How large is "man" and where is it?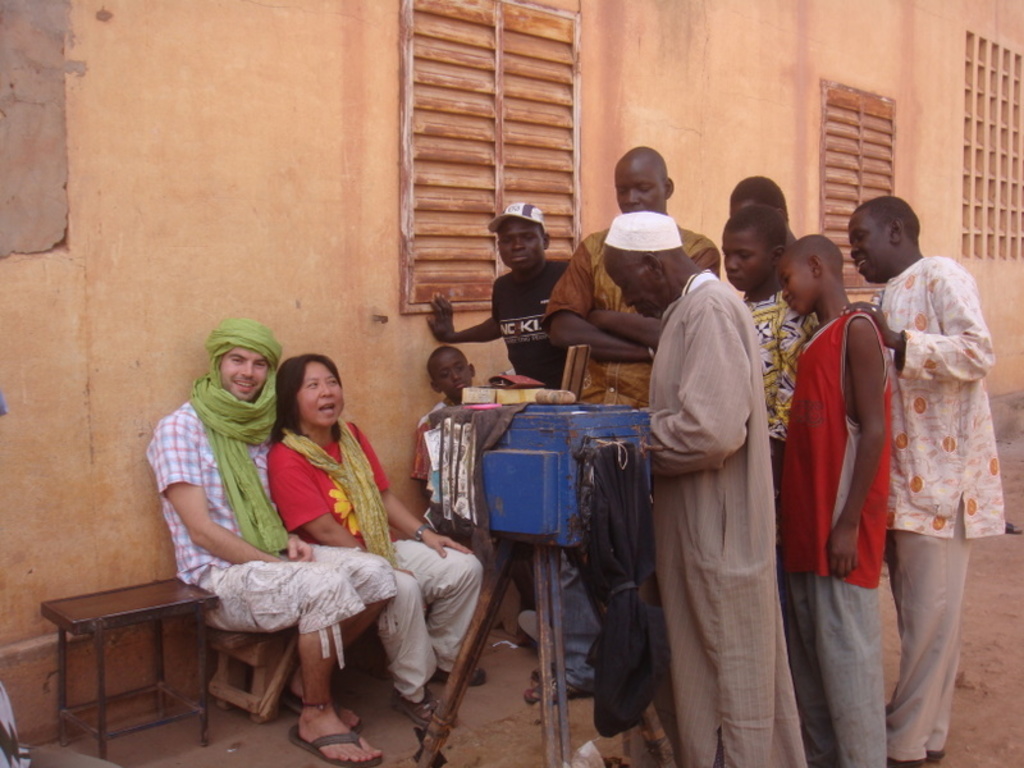
Bounding box: 833, 188, 1010, 767.
